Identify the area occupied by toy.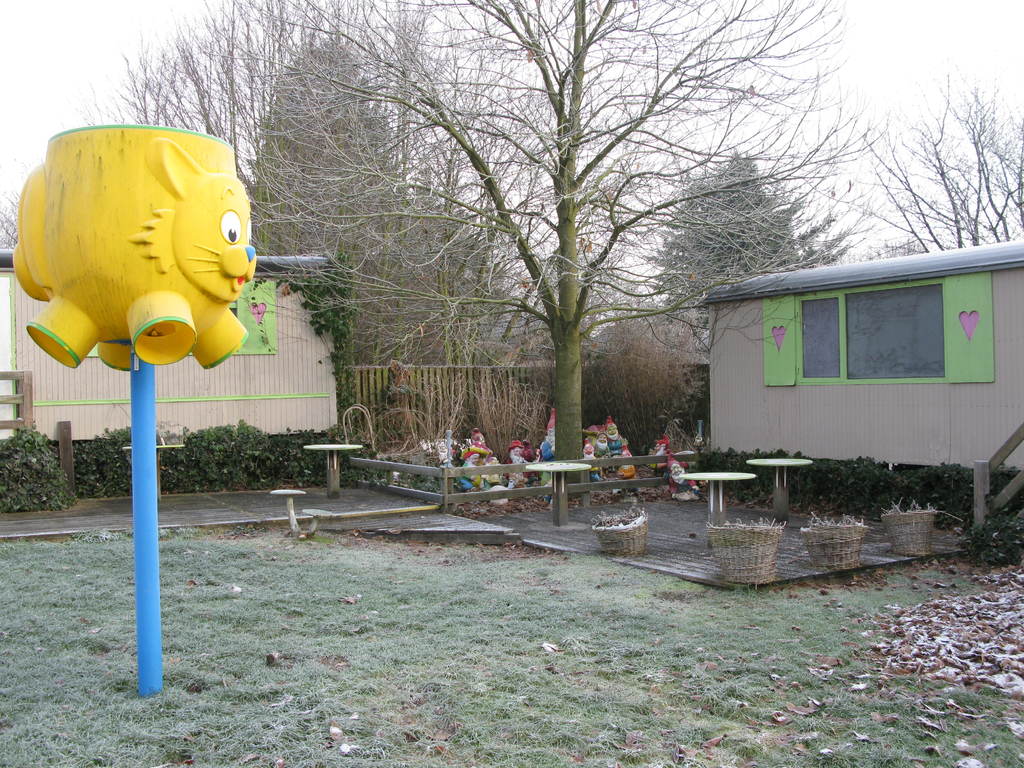
Area: 543,408,563,467.
